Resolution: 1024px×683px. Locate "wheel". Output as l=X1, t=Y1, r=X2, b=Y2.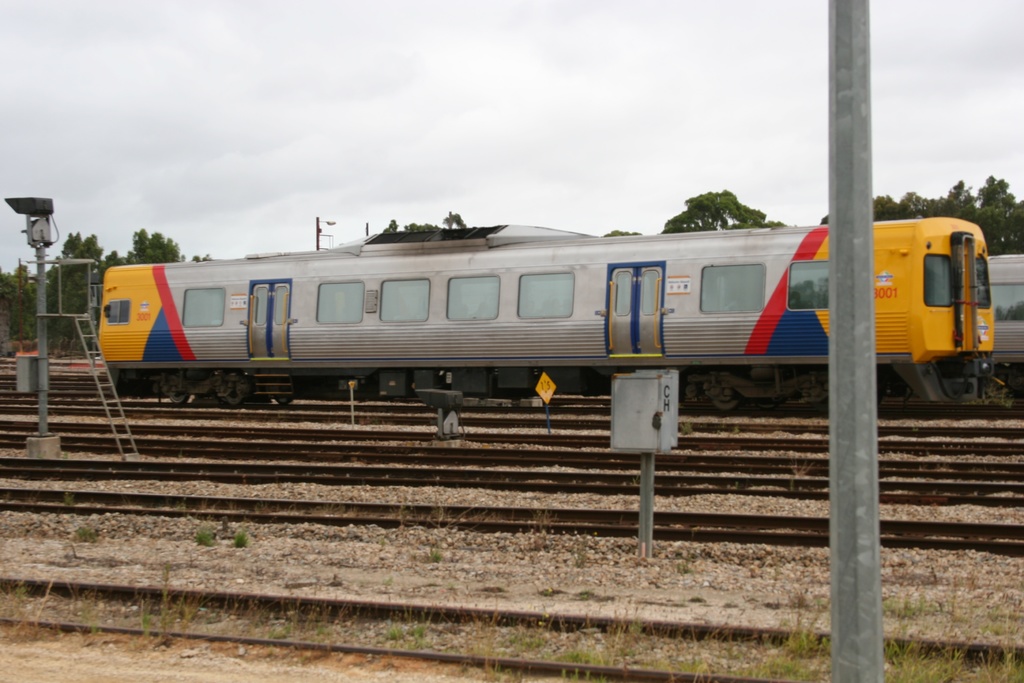
l=226, t=390, r=241, b=405.
